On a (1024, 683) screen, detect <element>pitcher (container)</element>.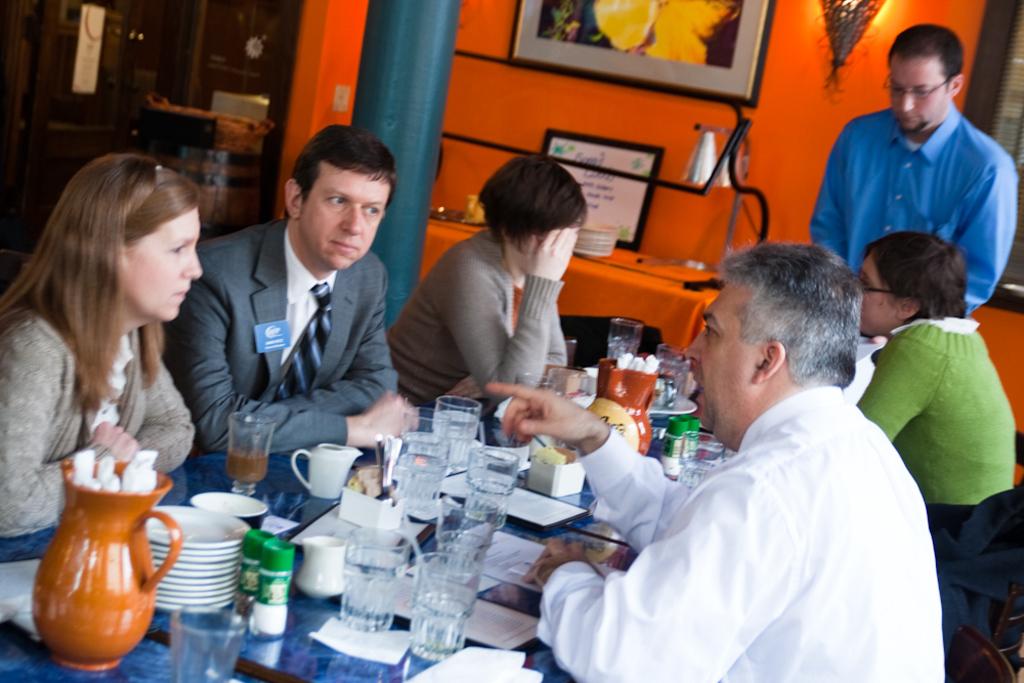
(x1=599, y1=355, x2=654, y2=452).
